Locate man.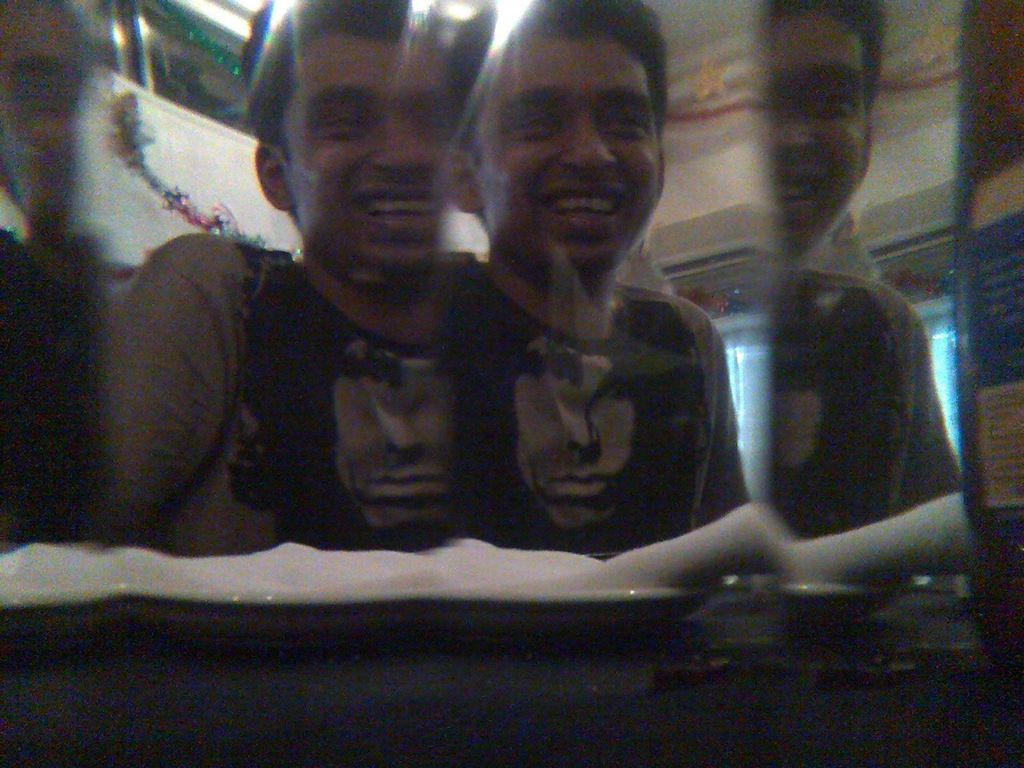
Bounding box: crop(97, 0, 478, 546).
